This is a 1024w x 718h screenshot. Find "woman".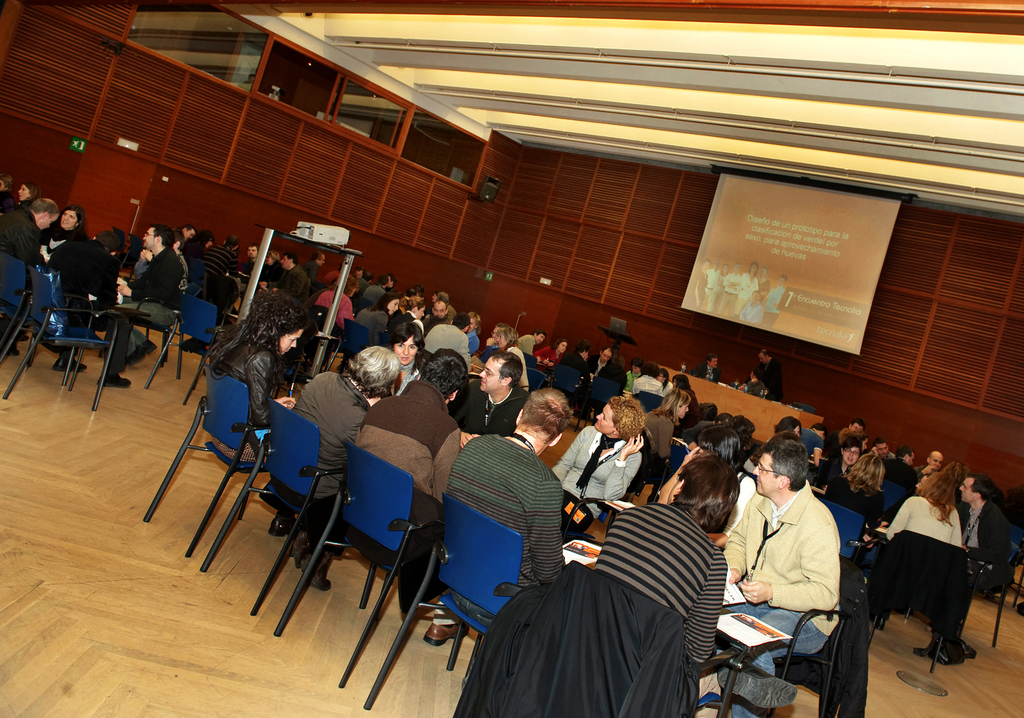
Bounding box: bbox=[314, 274, 363, 337].
